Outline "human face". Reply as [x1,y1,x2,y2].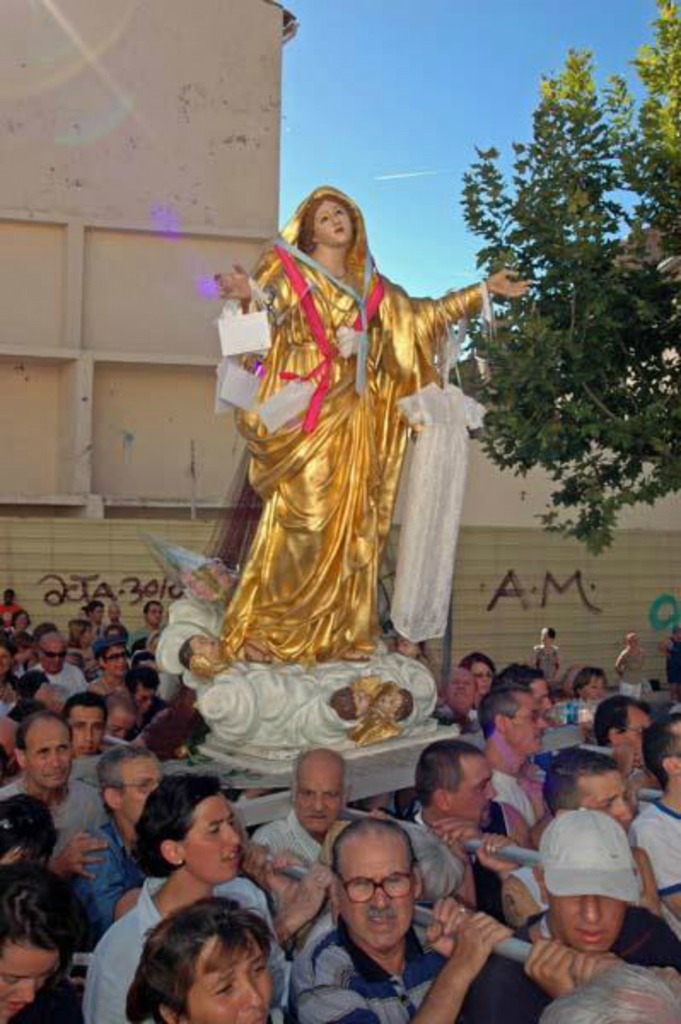
[0,944,58,1020].
